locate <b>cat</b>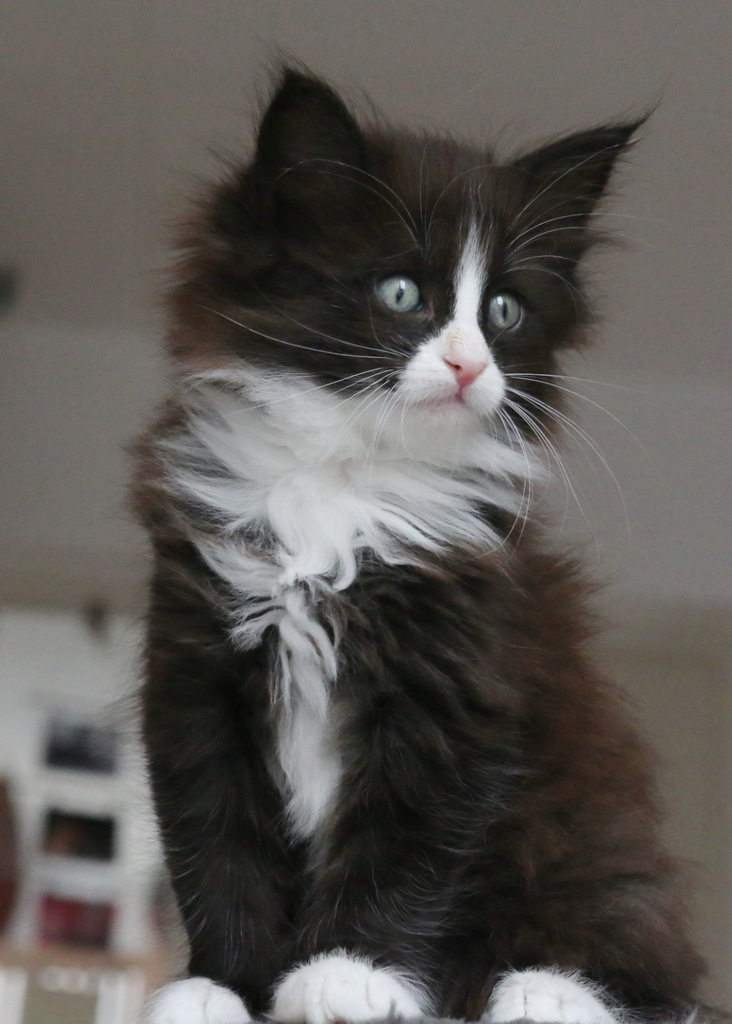
(x1=125, y1=31, x2=717, y2=1023)
